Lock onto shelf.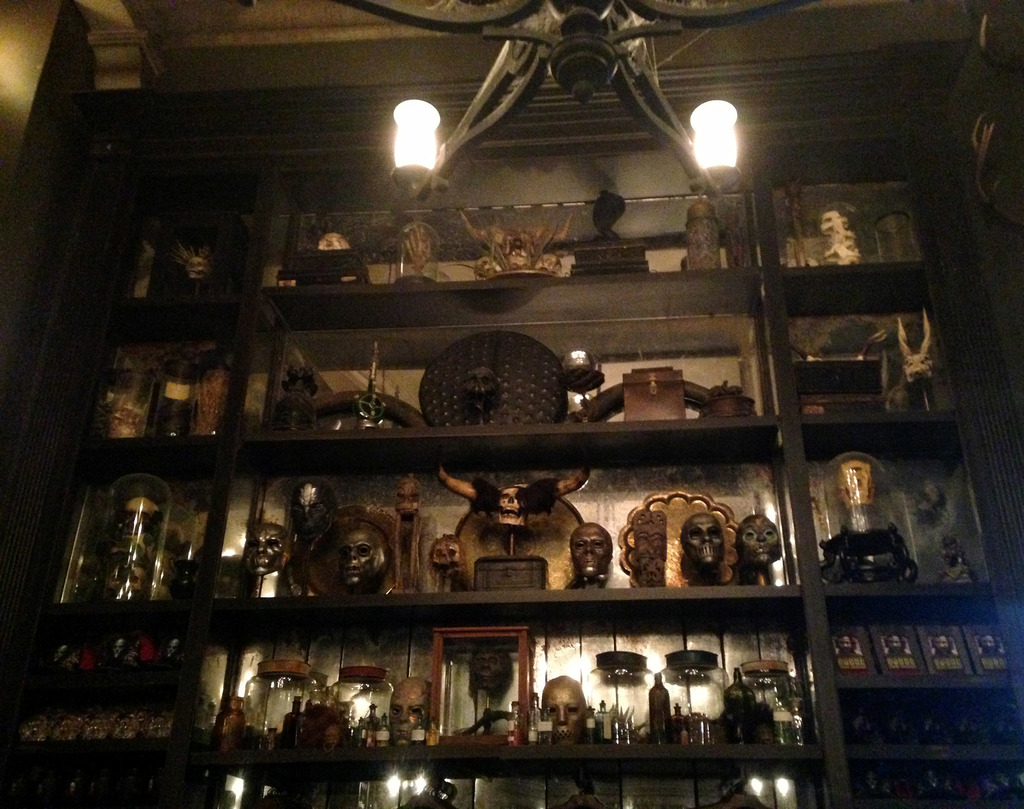
Locked: locate(176, 584, 829, 758).
